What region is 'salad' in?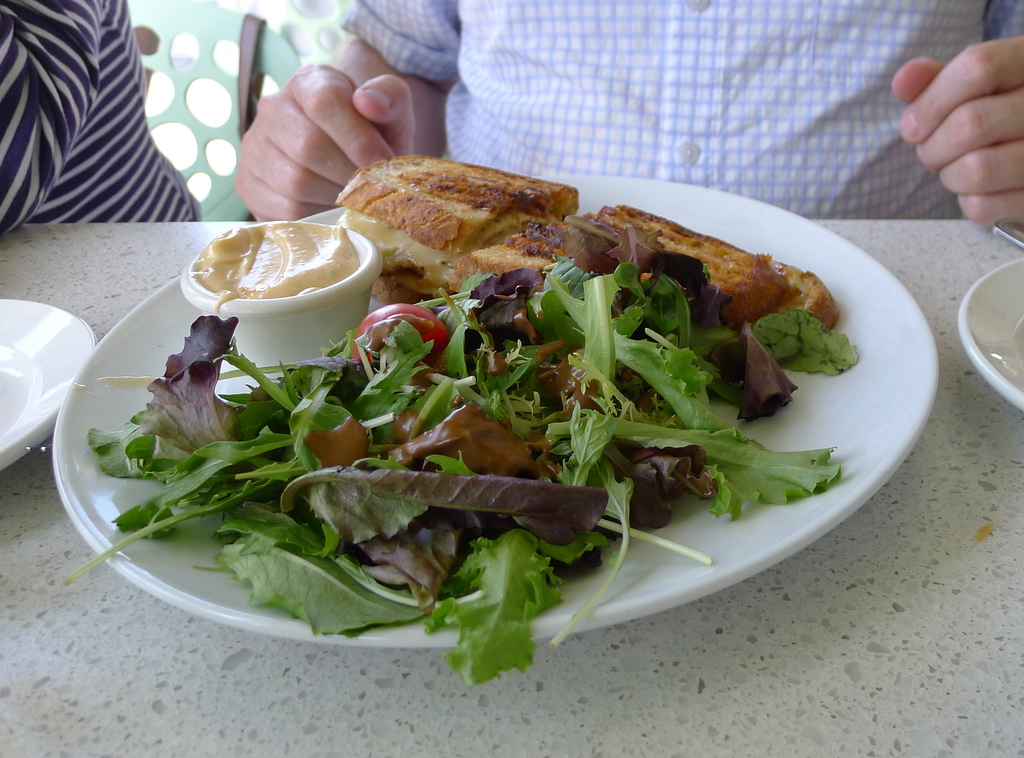
box=[61, 226, 862, 679].
